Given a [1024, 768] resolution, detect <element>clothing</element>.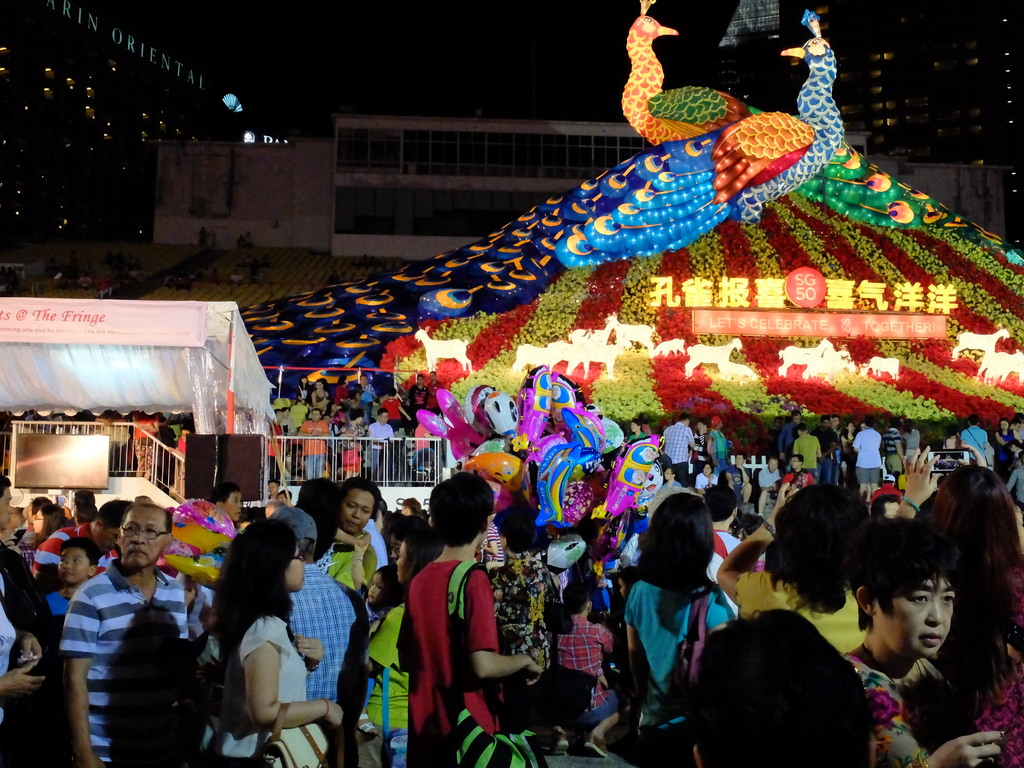
rect(963, 423, 986, 460).
